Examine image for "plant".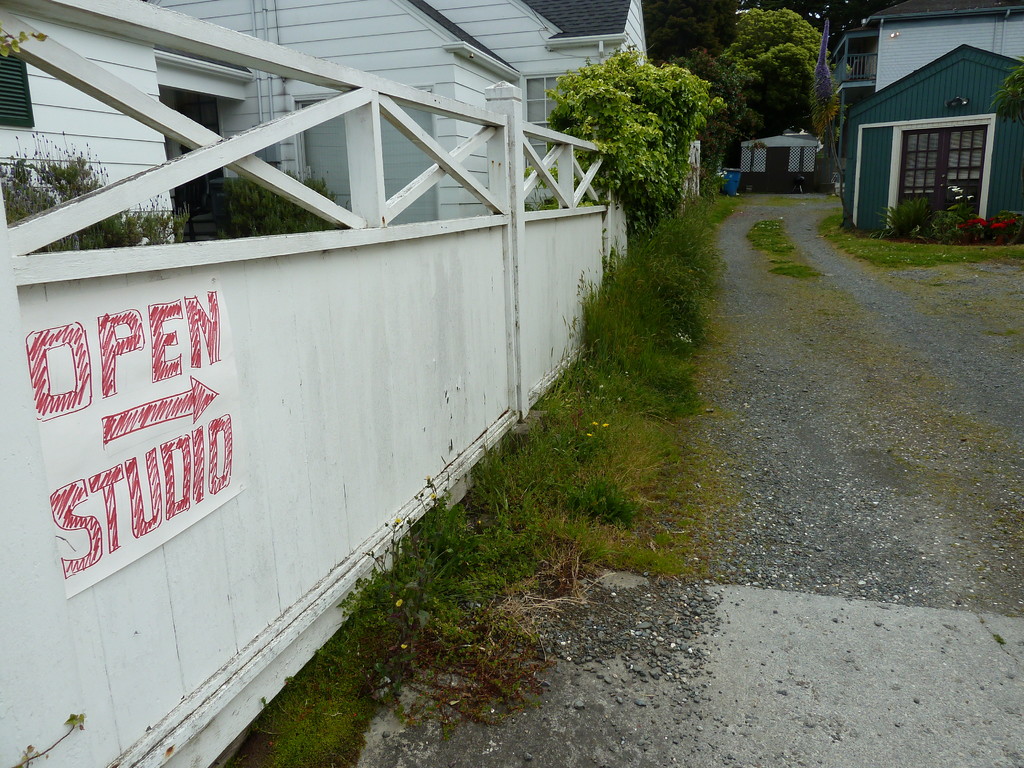
Examination result: [0, 138, 197, 233].
